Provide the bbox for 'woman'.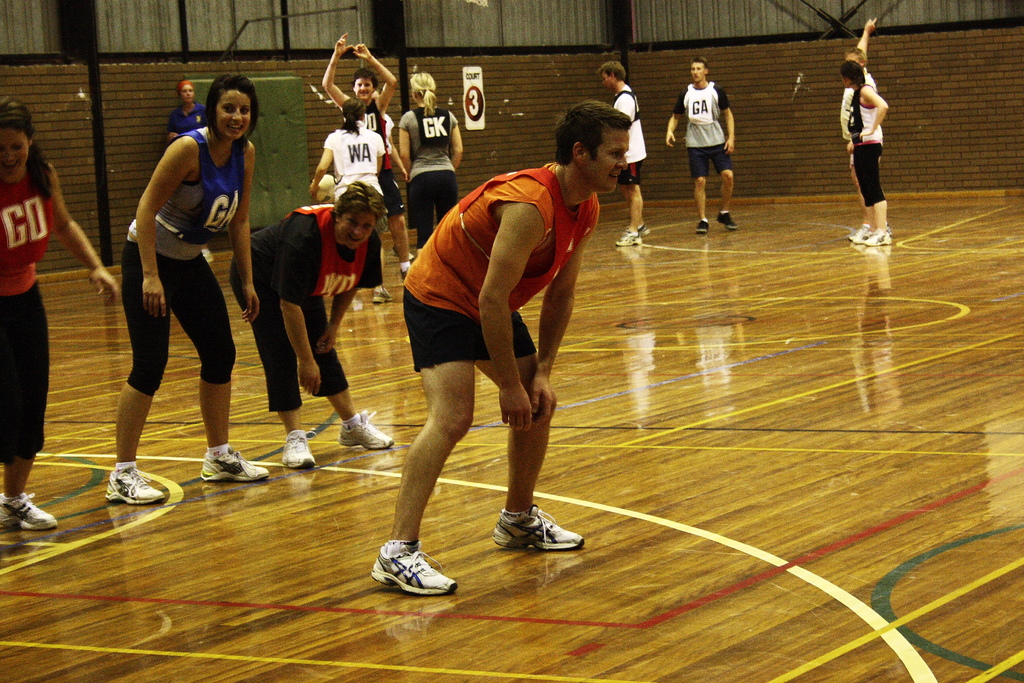
839, 62, 889, 252.
